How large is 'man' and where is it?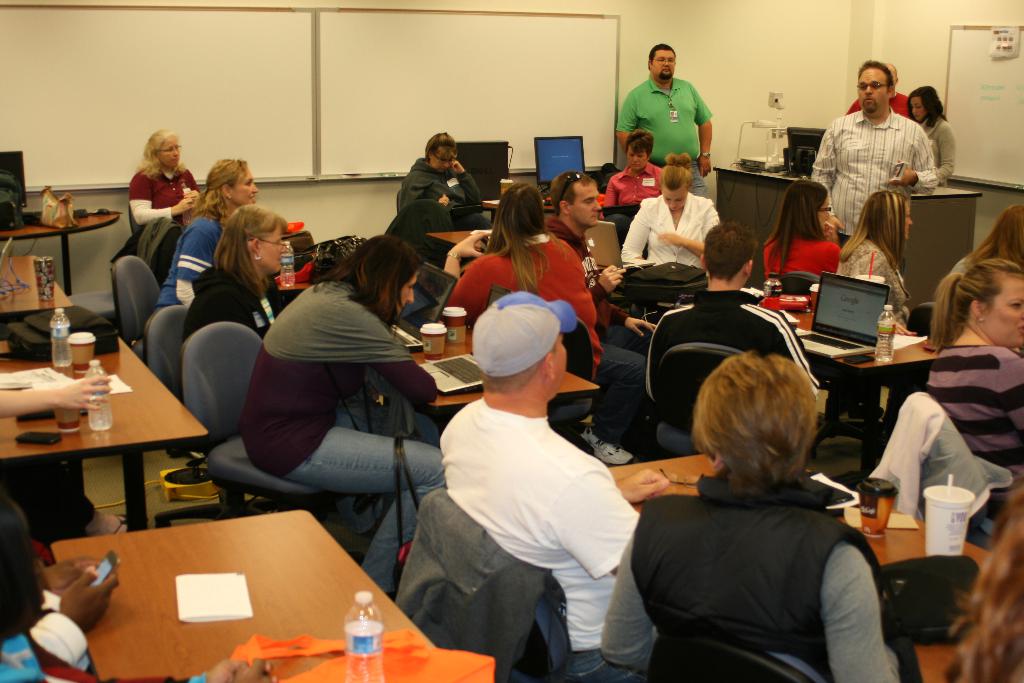
Bounding box: <region>812, 62, 941, 250</region>.
